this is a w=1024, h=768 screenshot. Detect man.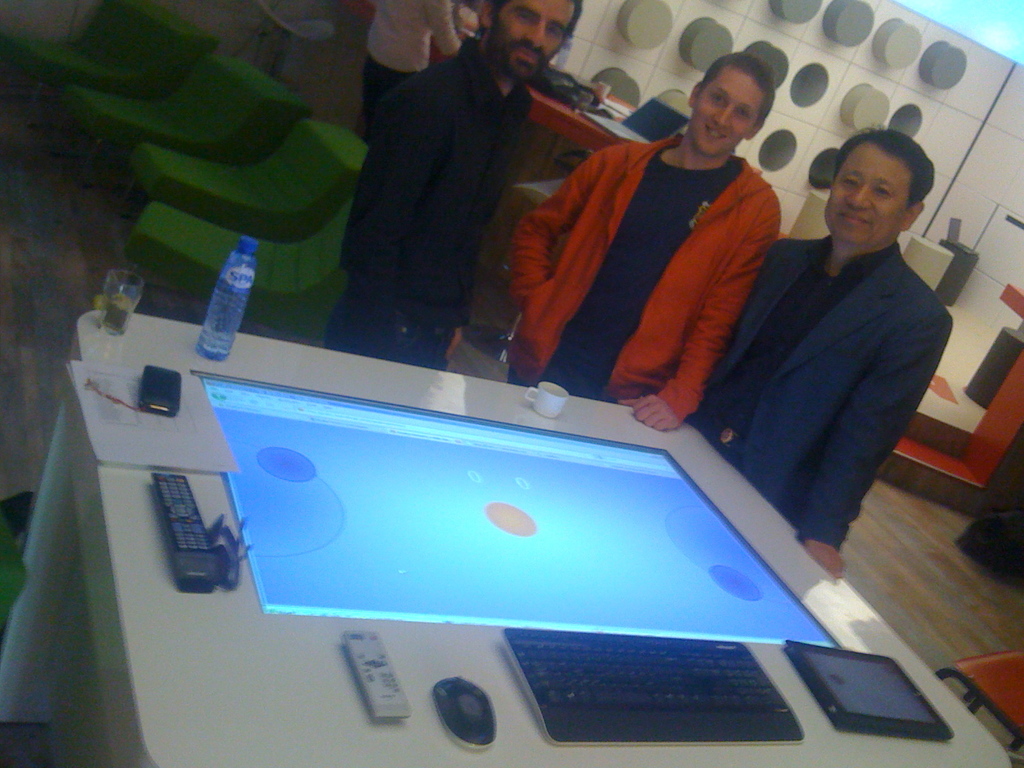
rect(693, 121, 952, 573).
